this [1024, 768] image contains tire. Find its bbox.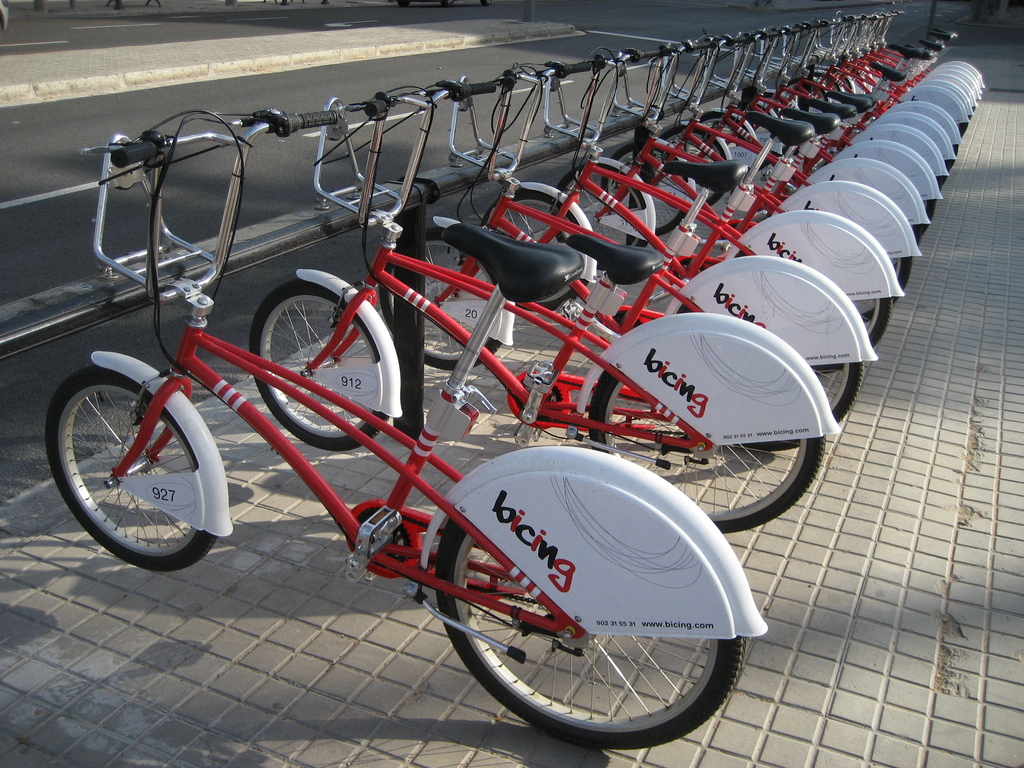
(481, 190, 595, 309).
